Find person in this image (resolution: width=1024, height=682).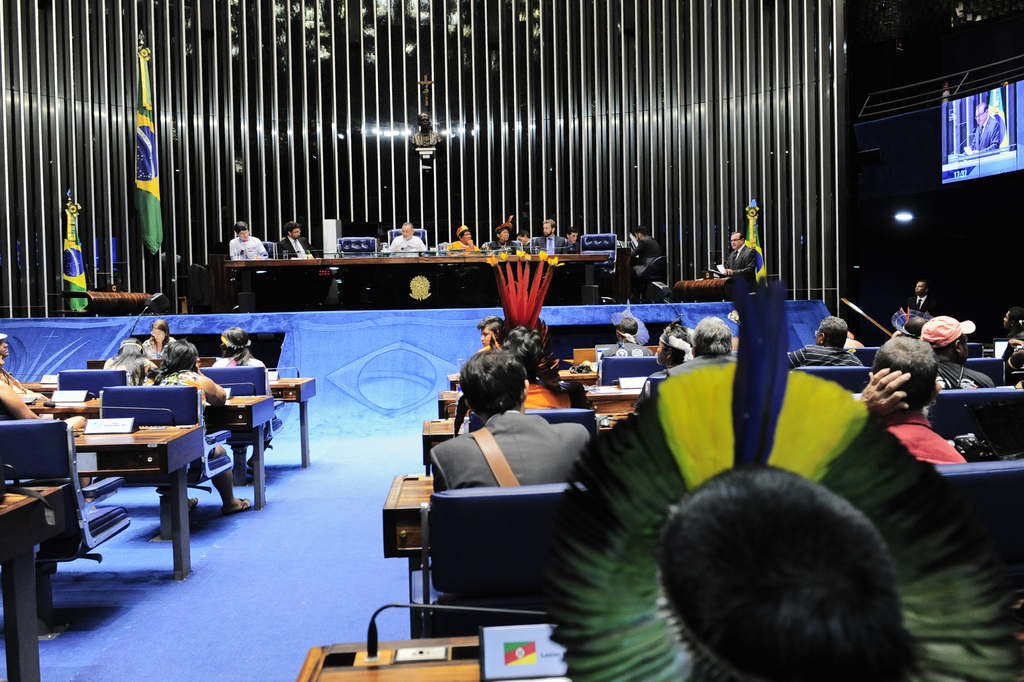
229 220 268 259.
